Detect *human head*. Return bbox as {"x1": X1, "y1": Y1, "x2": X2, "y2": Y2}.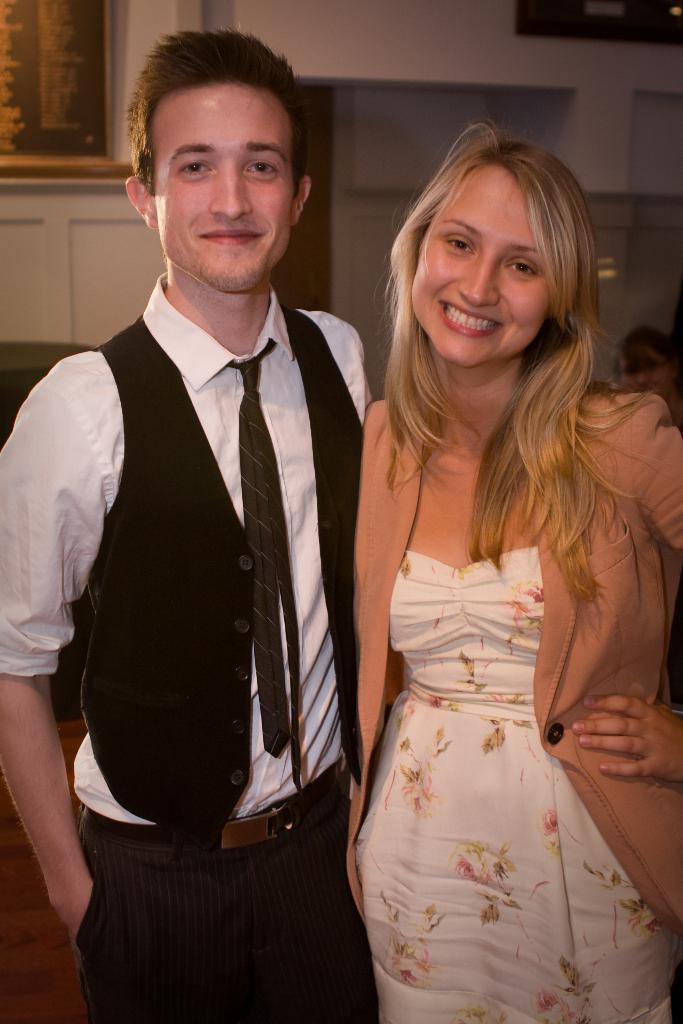
{"x1": 609, "y1": 323, "x2": 682, "y2": 395}.
